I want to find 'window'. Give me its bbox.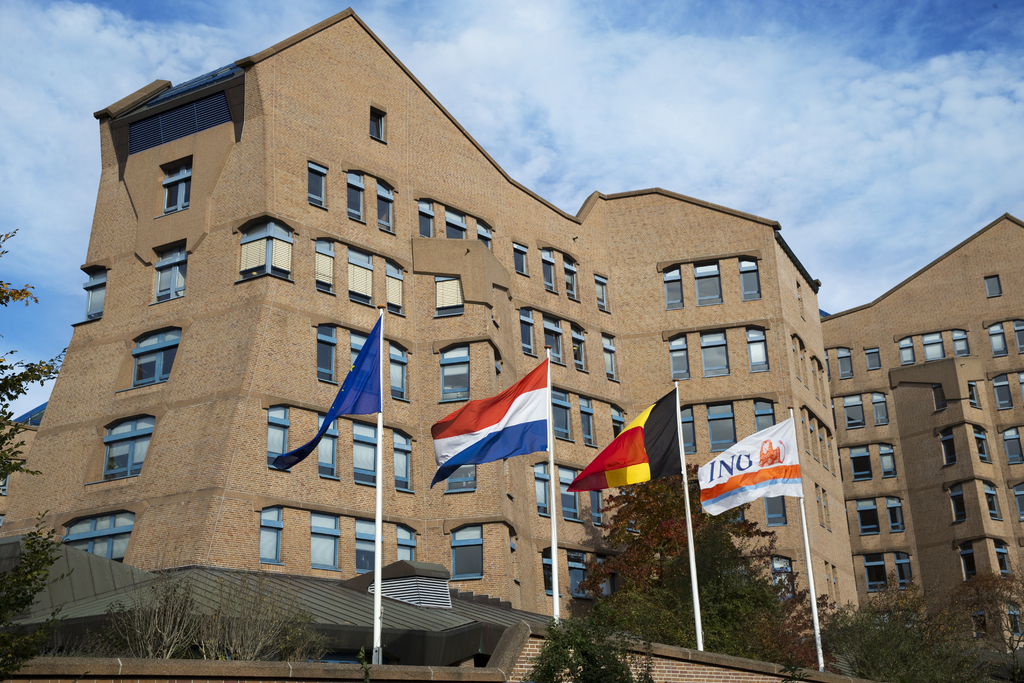
<region>438, 342, 469, 403</region>.
